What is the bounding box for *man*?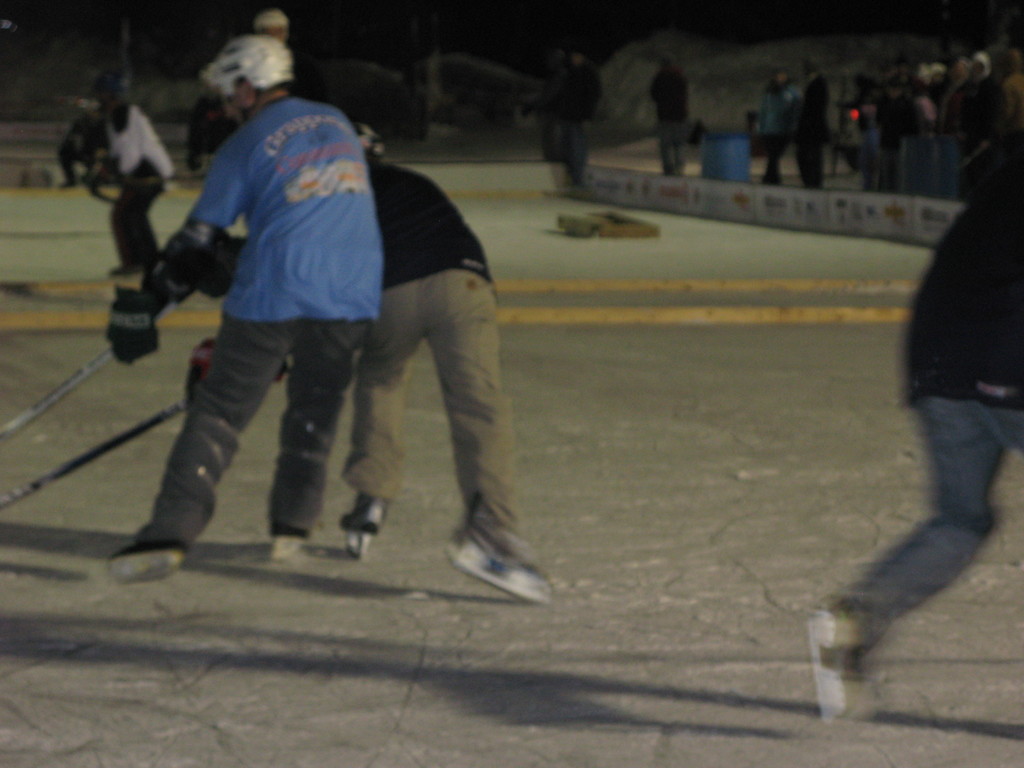
<bbox>805, 163, 1023, 720</bbox>.
